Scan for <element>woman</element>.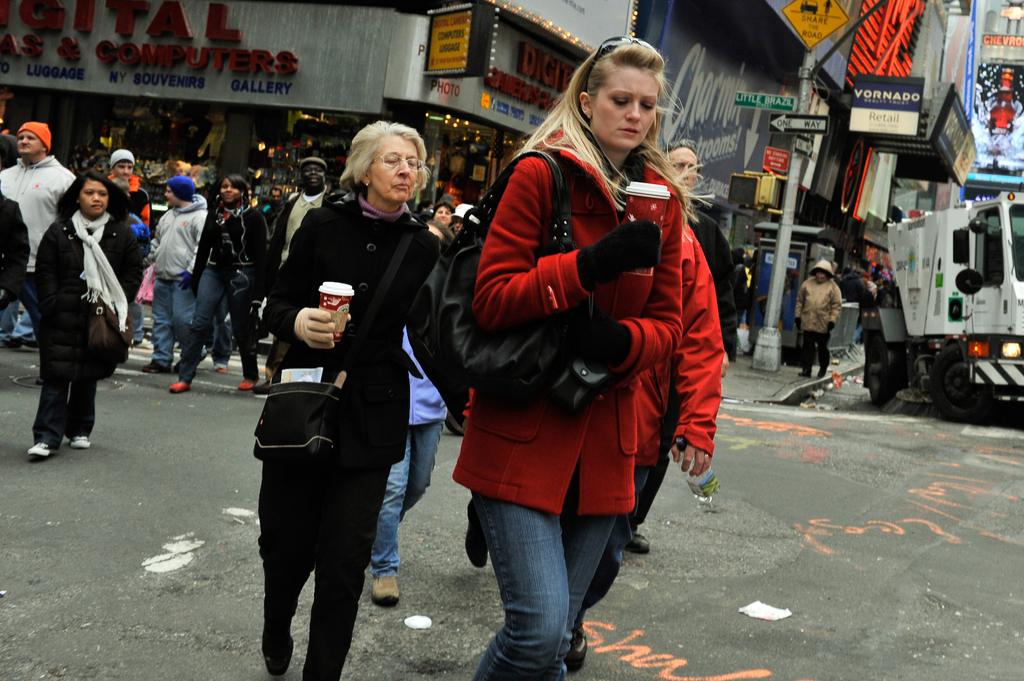
Scan result: region(168, 173, 273, 394).
